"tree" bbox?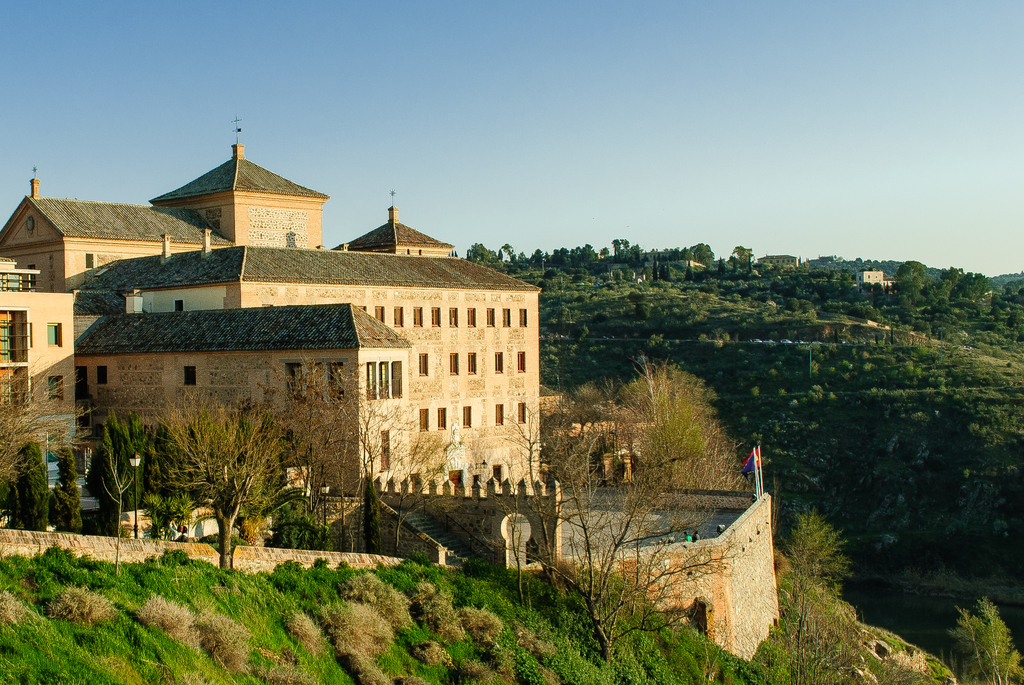
[left=511, top=358, right=729, bottom=665]
